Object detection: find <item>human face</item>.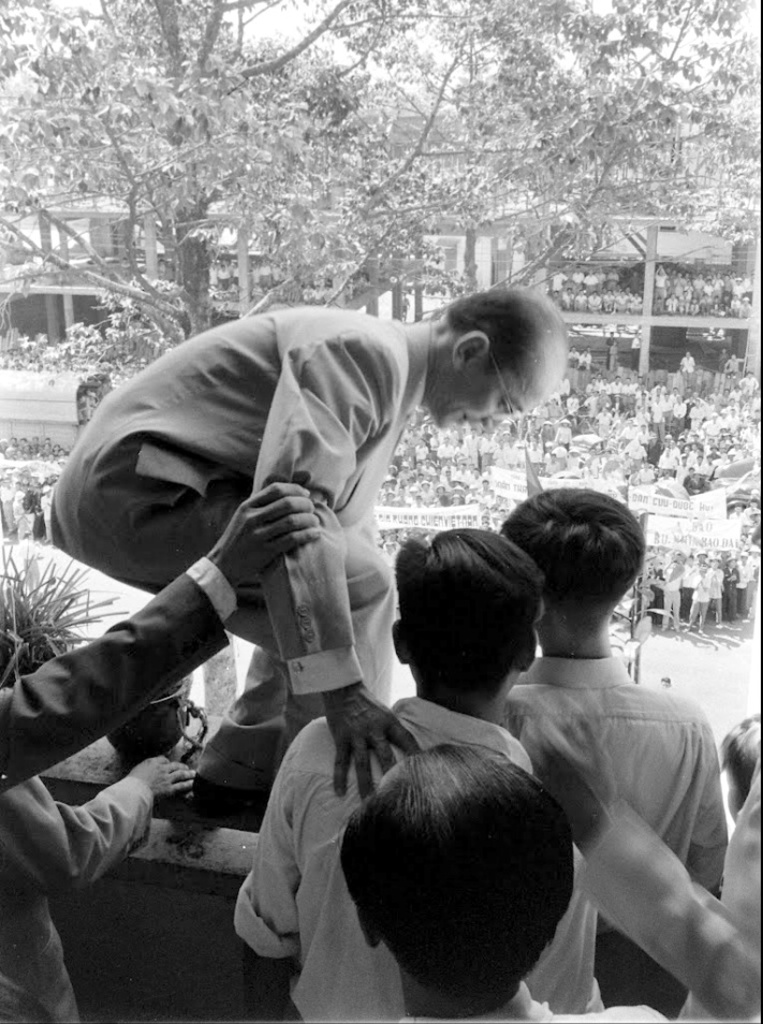
bbox=[428, 366, 553, 434].
